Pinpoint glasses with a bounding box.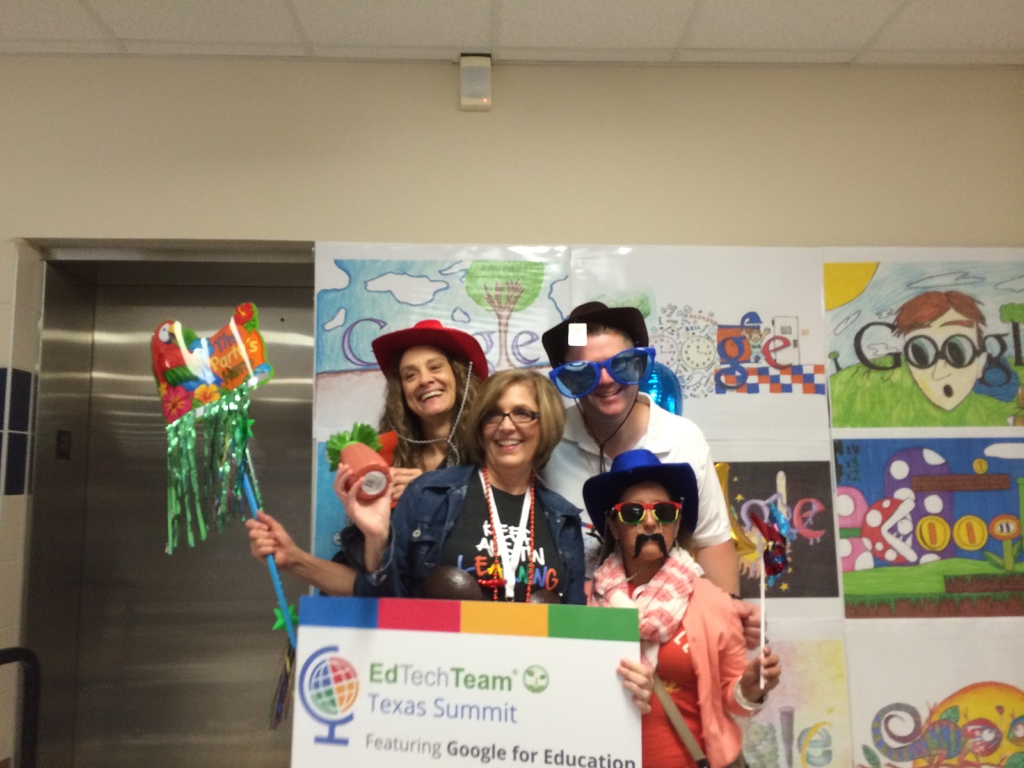
{"x1": 549, "y1": 353, "x2": 657, "y2": 403}.
